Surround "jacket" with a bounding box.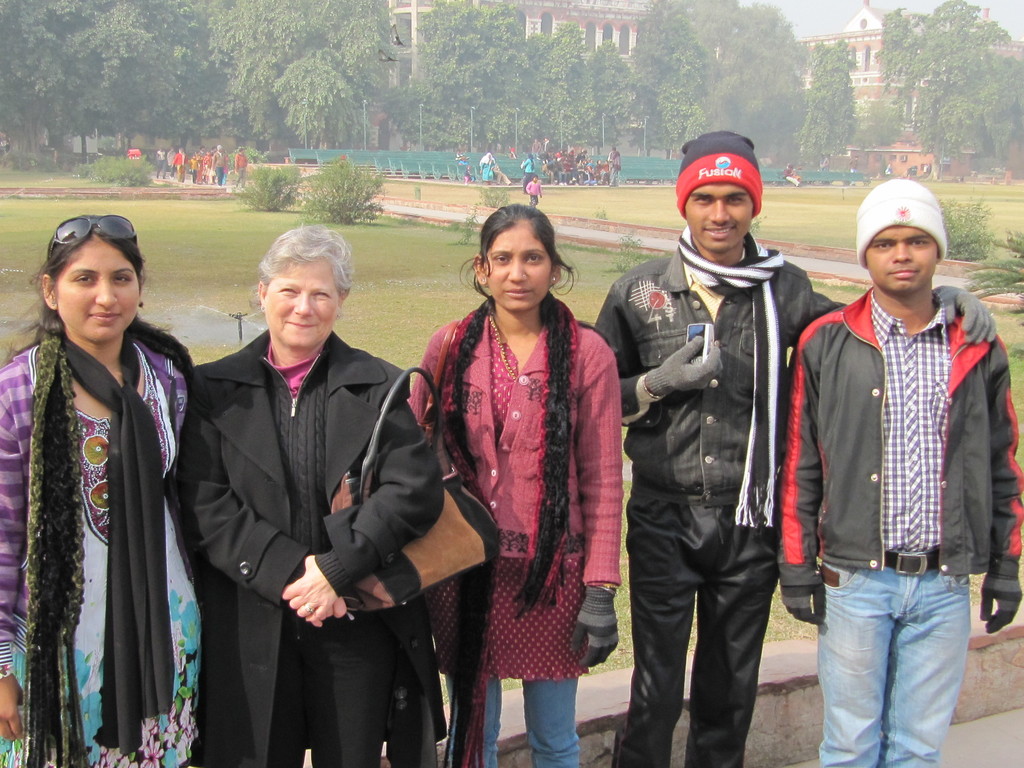
{"left": 596, "top": 239, "right": 850, "bottom": 513}.
